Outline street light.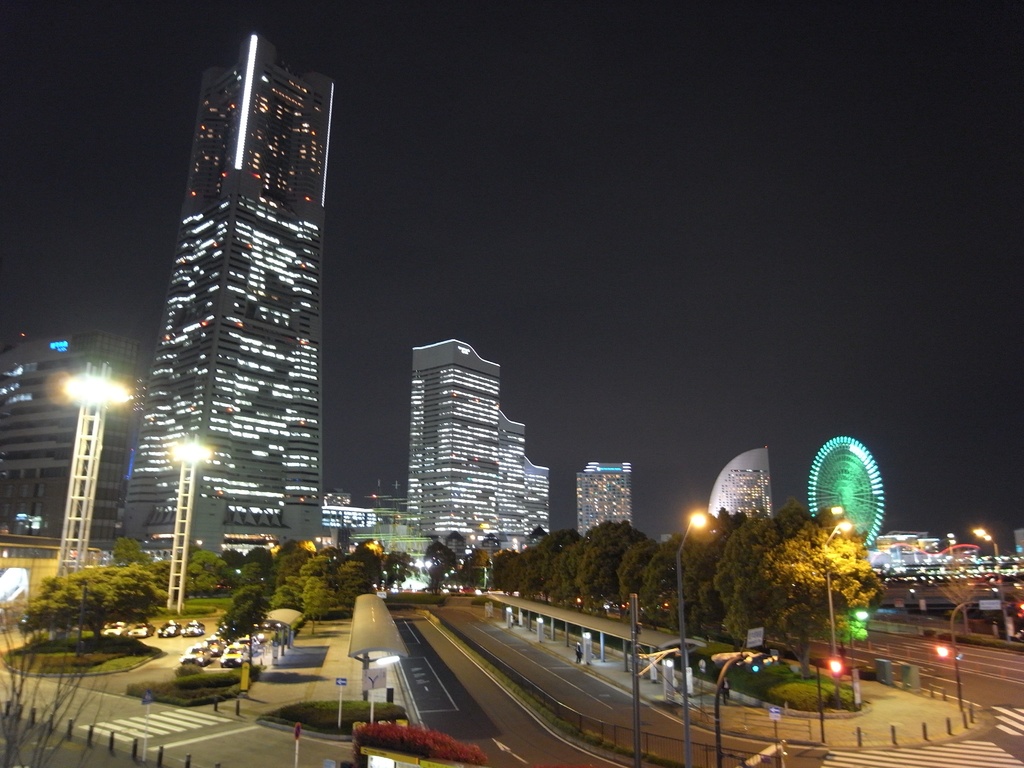
Outline: x1=821, y1=511, x2=854, y2=688.
